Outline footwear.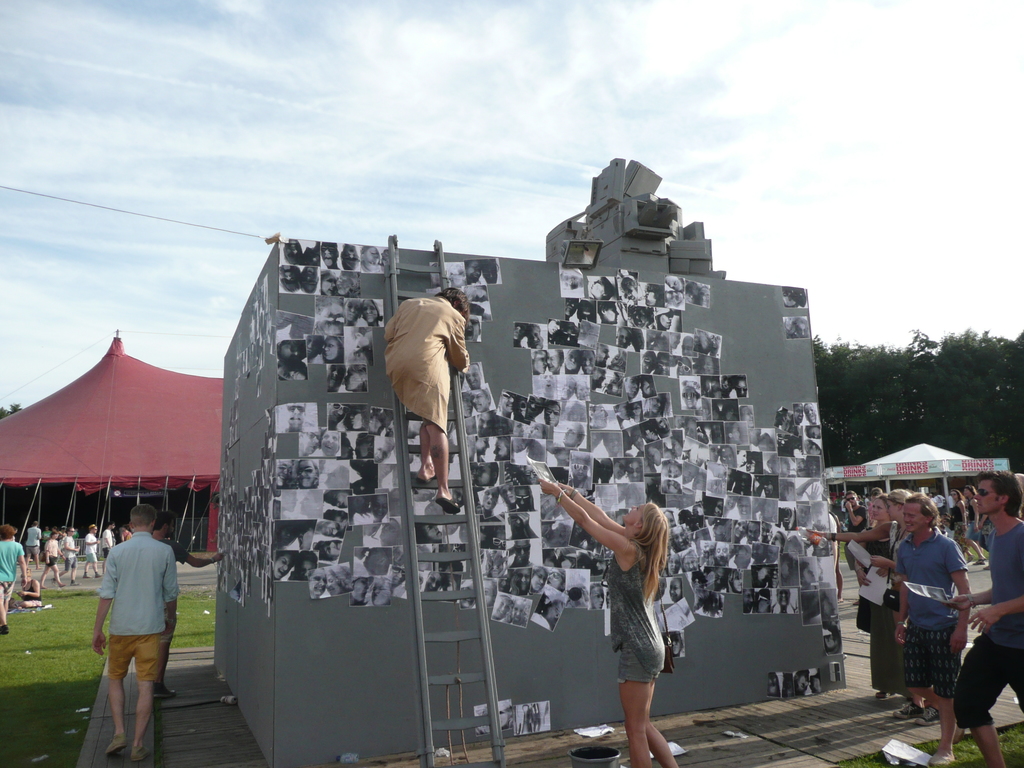
Outline: bbox(892, 701, 922, 717).
